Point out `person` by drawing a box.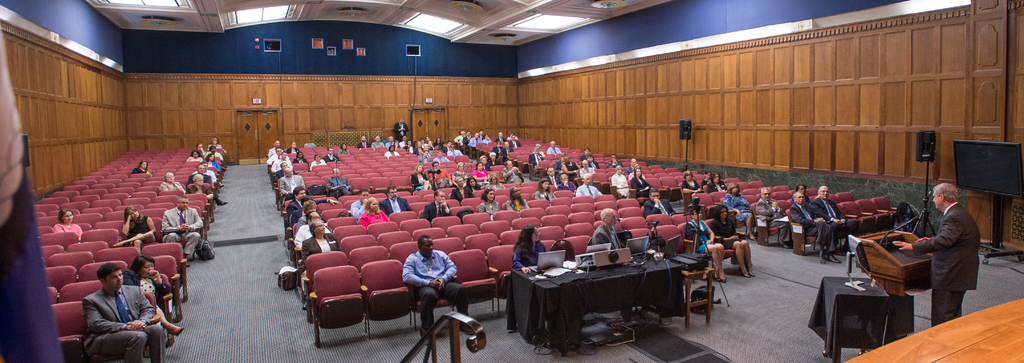
399 232 461 319.
